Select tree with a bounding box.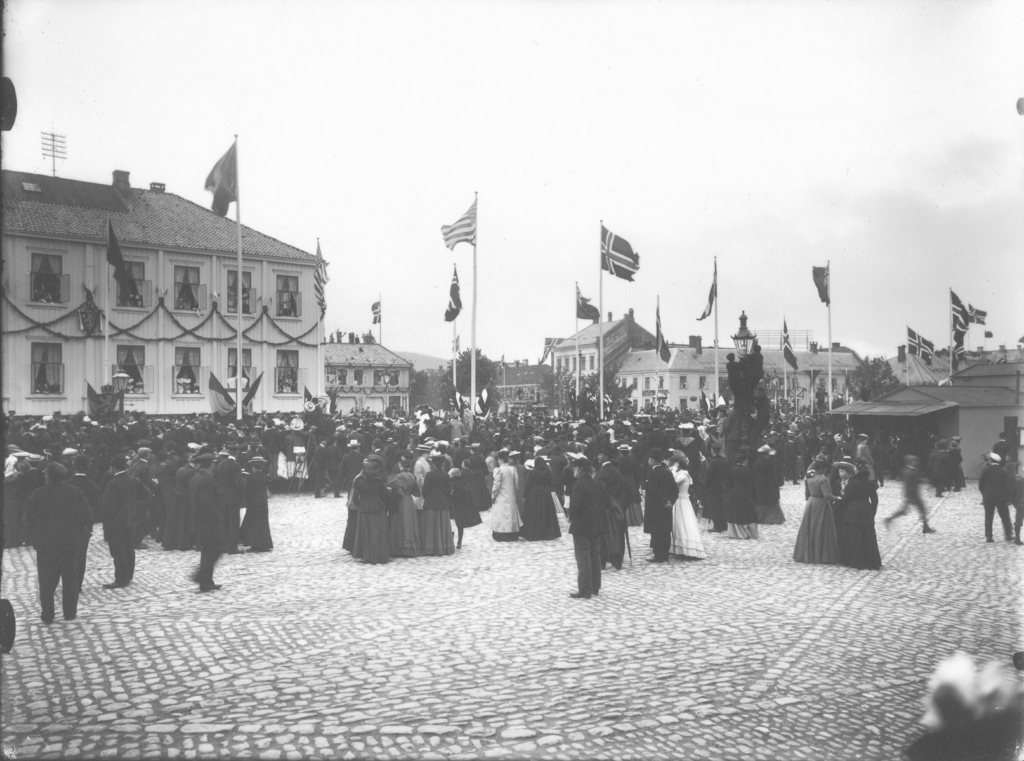
left=438, top=346, right=499, bottom=427.
